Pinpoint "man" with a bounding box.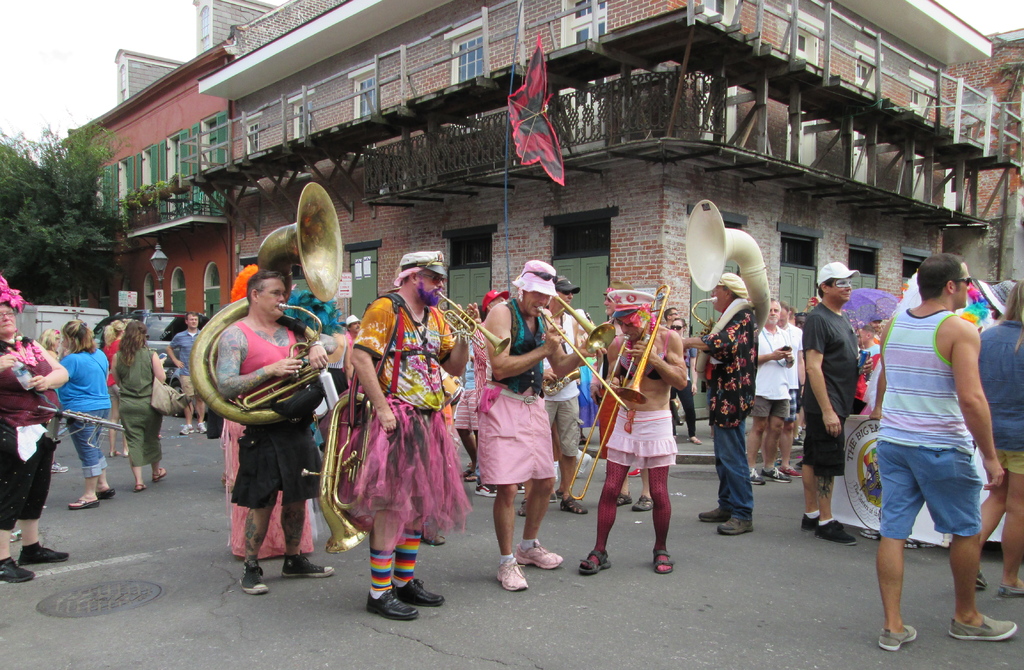
select_region(803, 263, 857, 550).
